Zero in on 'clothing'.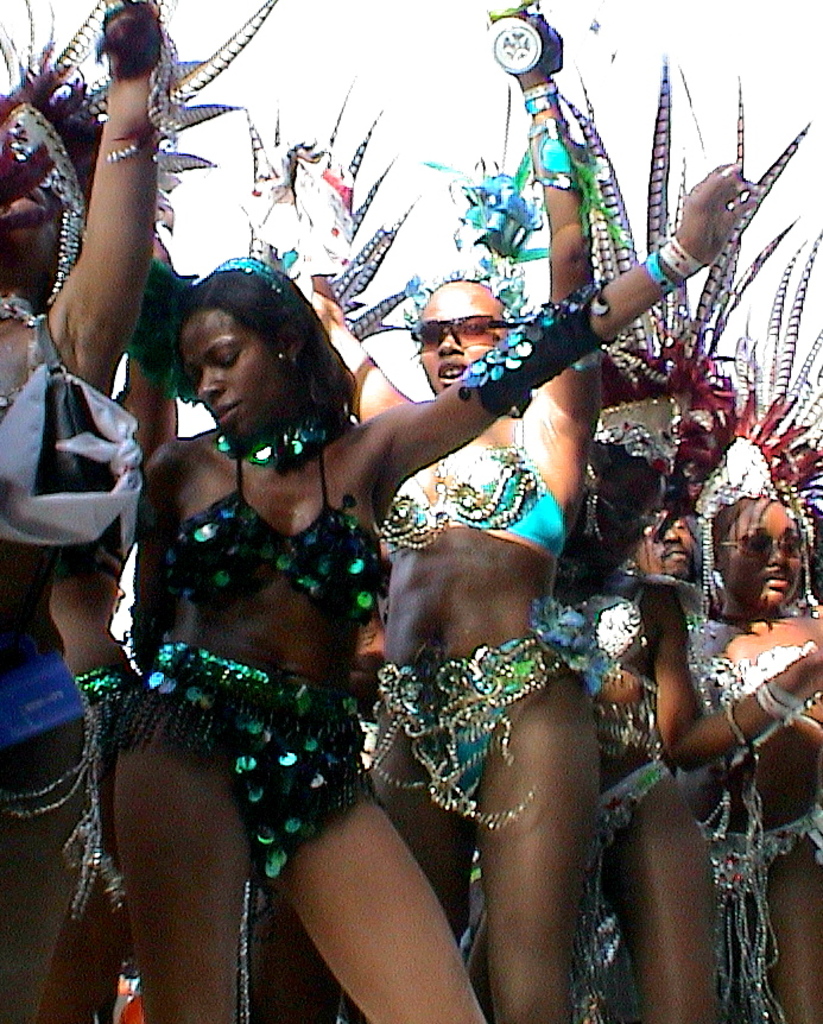
Zeroed in: box=[93, 396, 416, 927].
